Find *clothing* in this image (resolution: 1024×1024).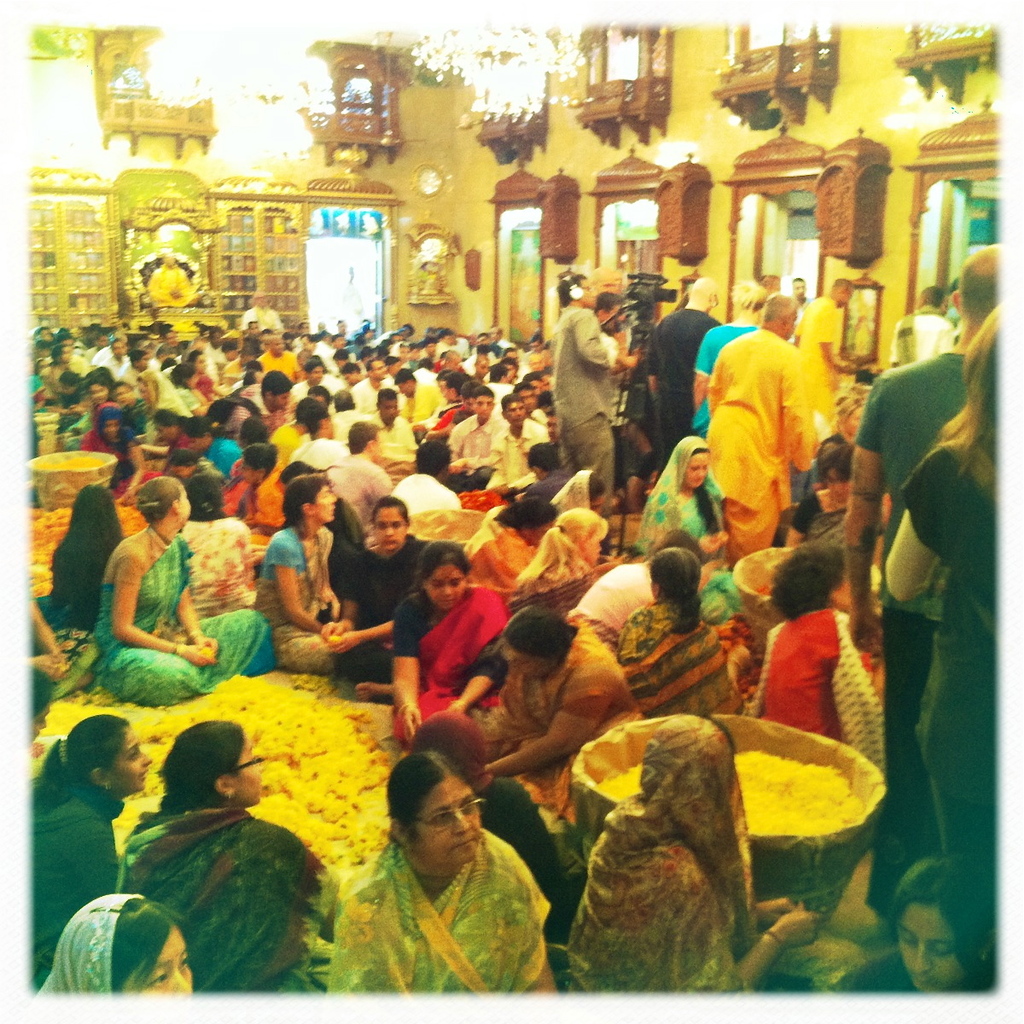
(left=32, top=776, right=112, bottom=984).
